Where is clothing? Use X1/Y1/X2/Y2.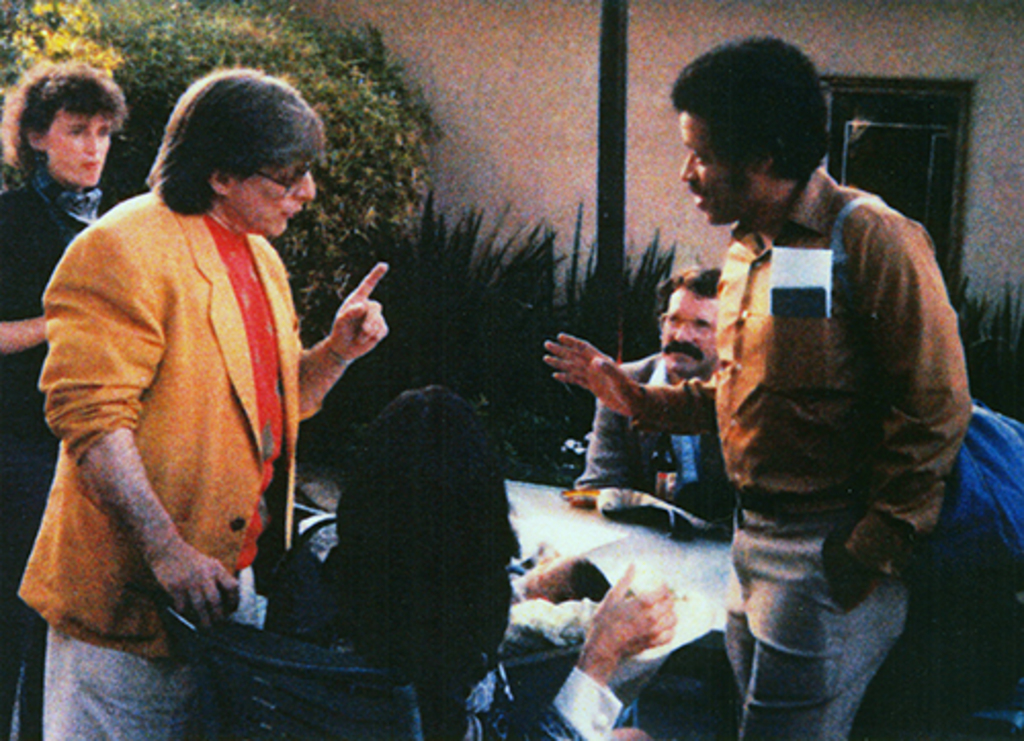
563/350/729/520.
